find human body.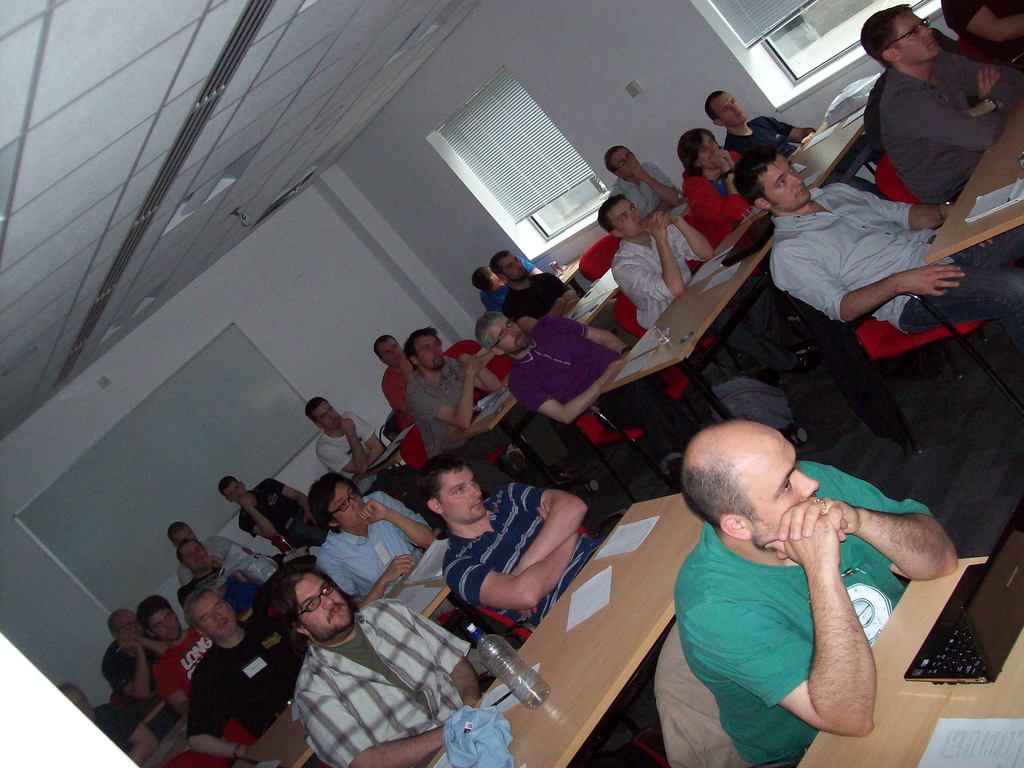
crop(440, 484, 609, 634).
